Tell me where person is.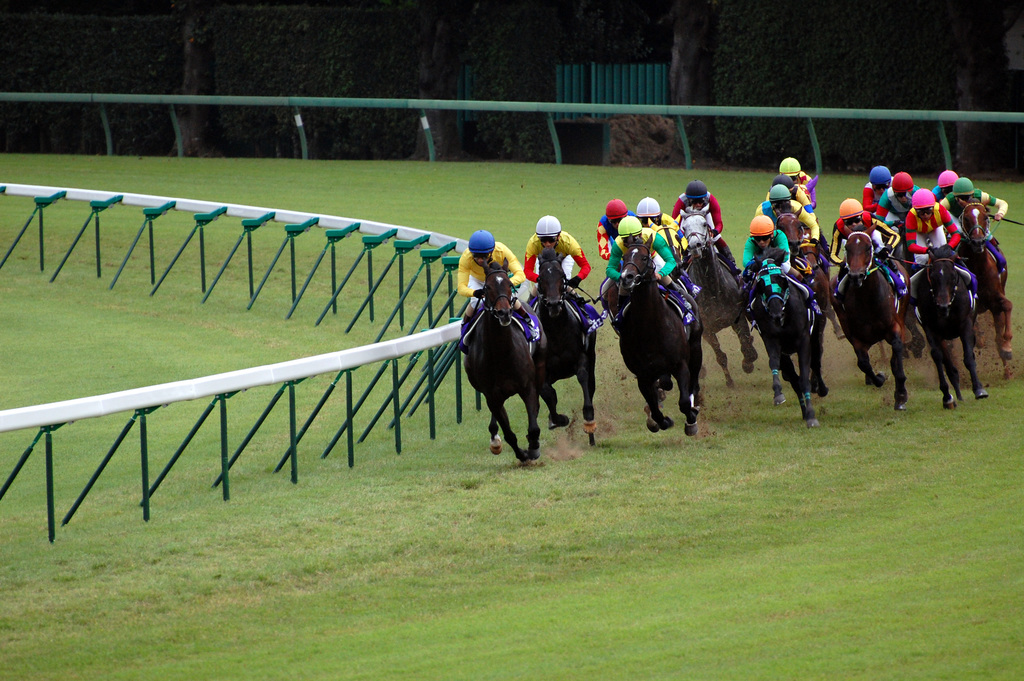
person is at detection(746, 214, 811, 288).
